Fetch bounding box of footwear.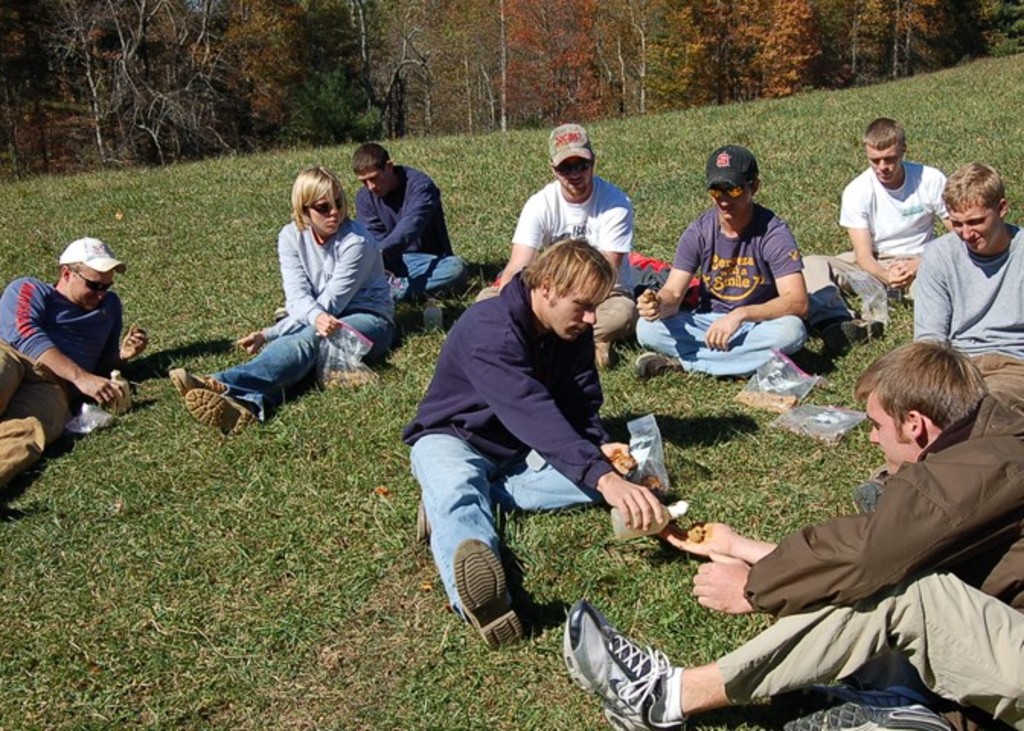
Bbox: <region>771, 684, 955, 729</region>.
